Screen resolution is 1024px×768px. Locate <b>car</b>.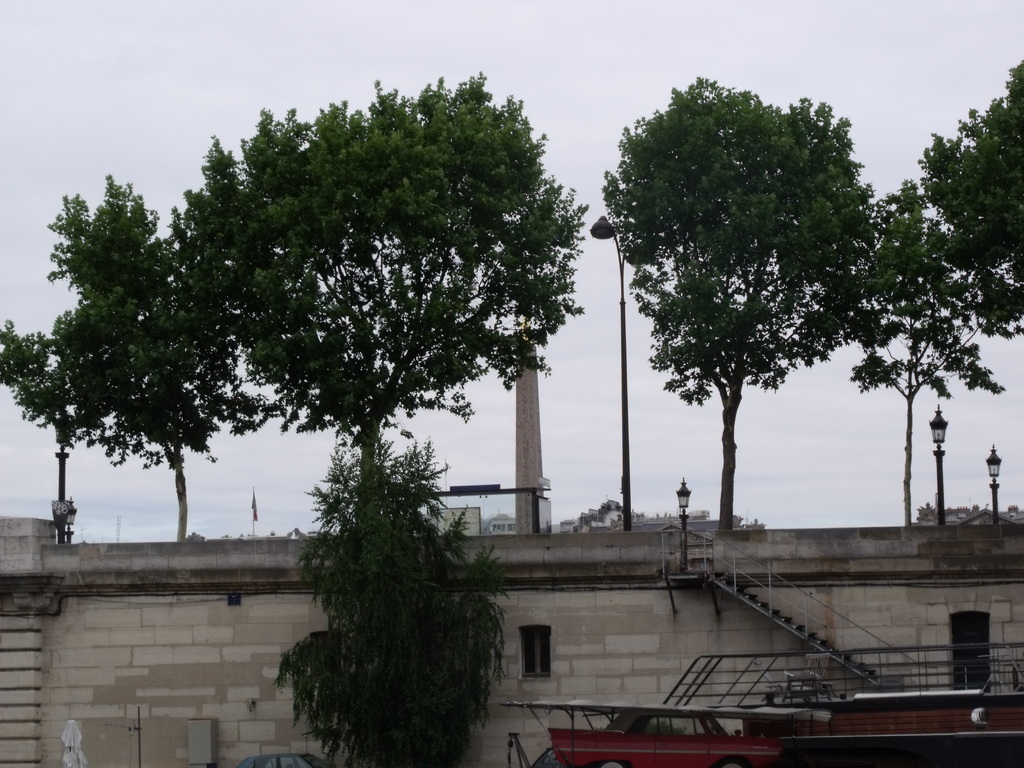
crop(547, 707, 782, 767).
